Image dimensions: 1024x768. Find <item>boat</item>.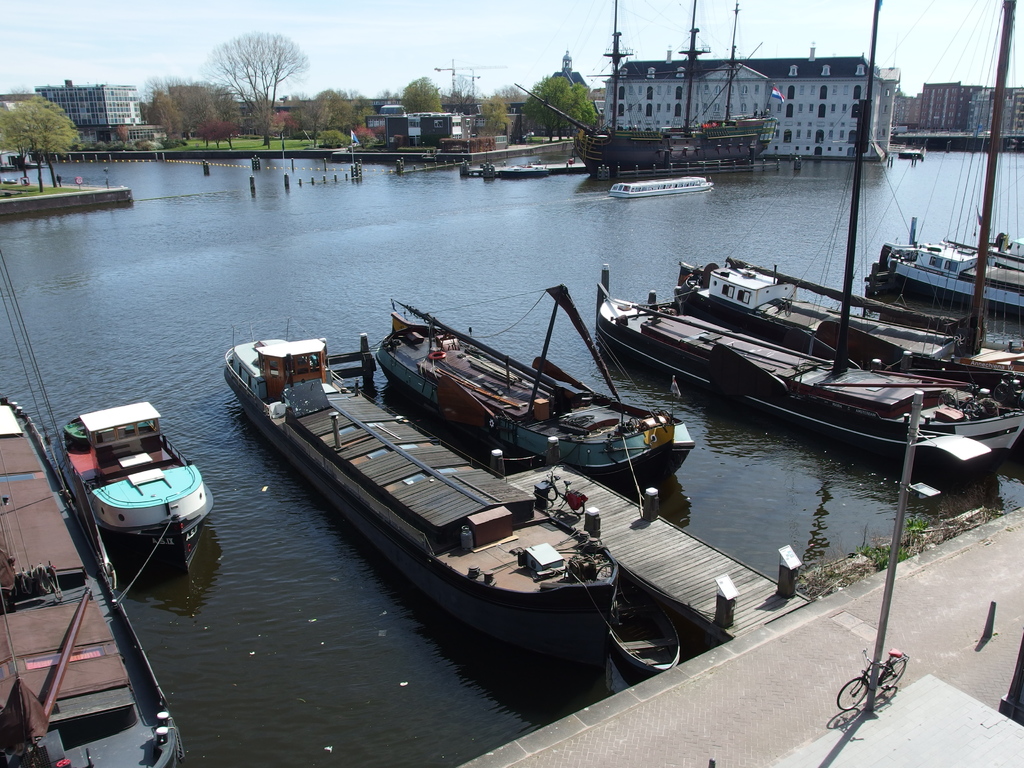
bbox(218, 327, 622, 655).
